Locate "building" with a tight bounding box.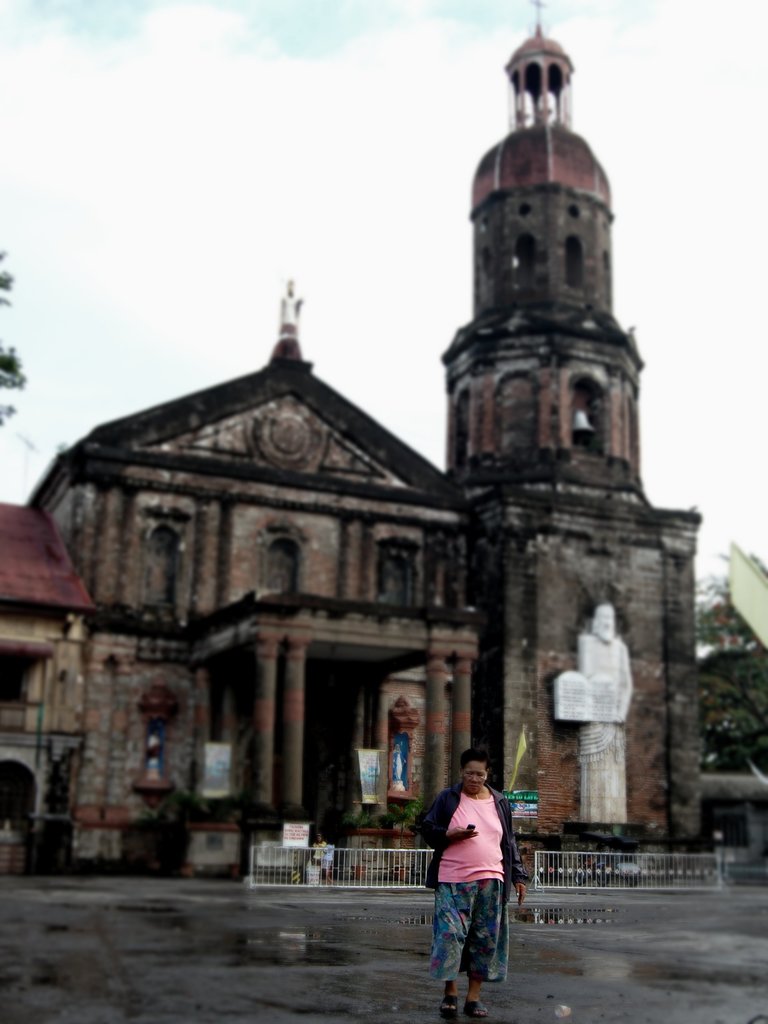
26 3 707 879.
